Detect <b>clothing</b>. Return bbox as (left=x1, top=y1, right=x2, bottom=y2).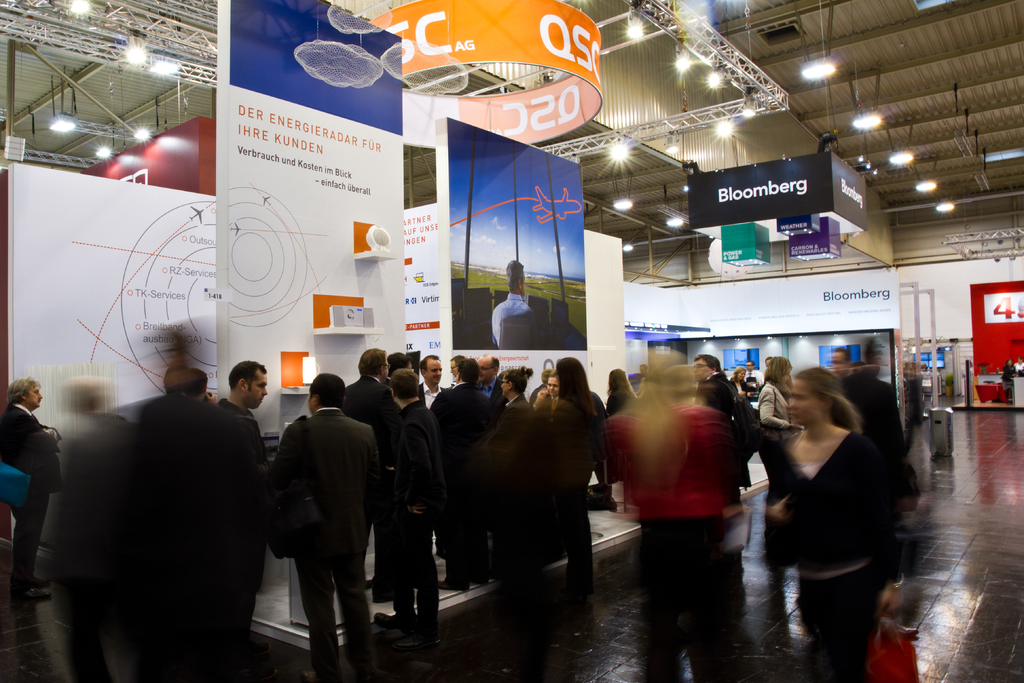
(left=495, top=299, right=546, bottom=350).
